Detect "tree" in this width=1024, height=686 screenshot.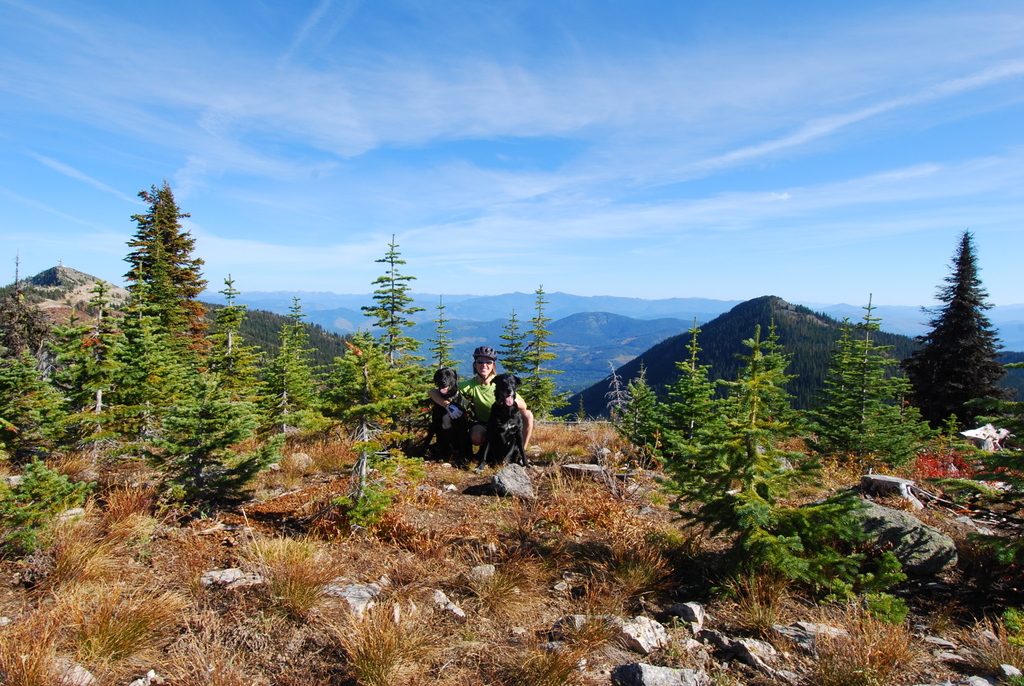
Detection: bbox=(67, 179, 220, 442).
